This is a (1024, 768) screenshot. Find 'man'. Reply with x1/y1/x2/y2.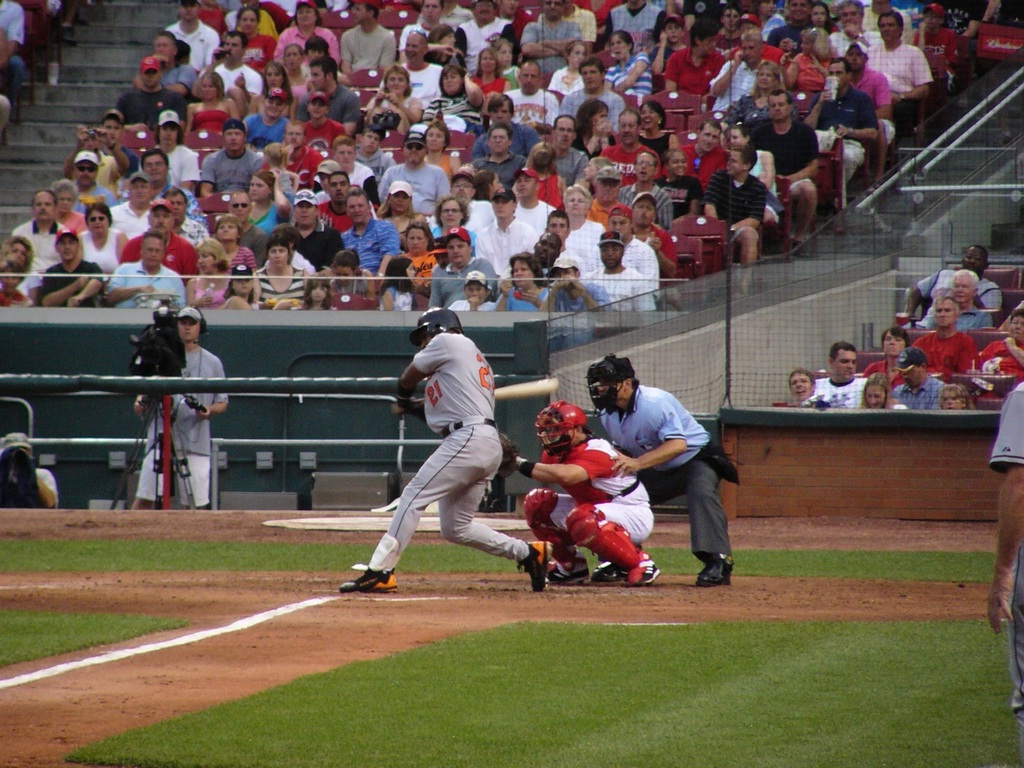
502/398/669/590.
